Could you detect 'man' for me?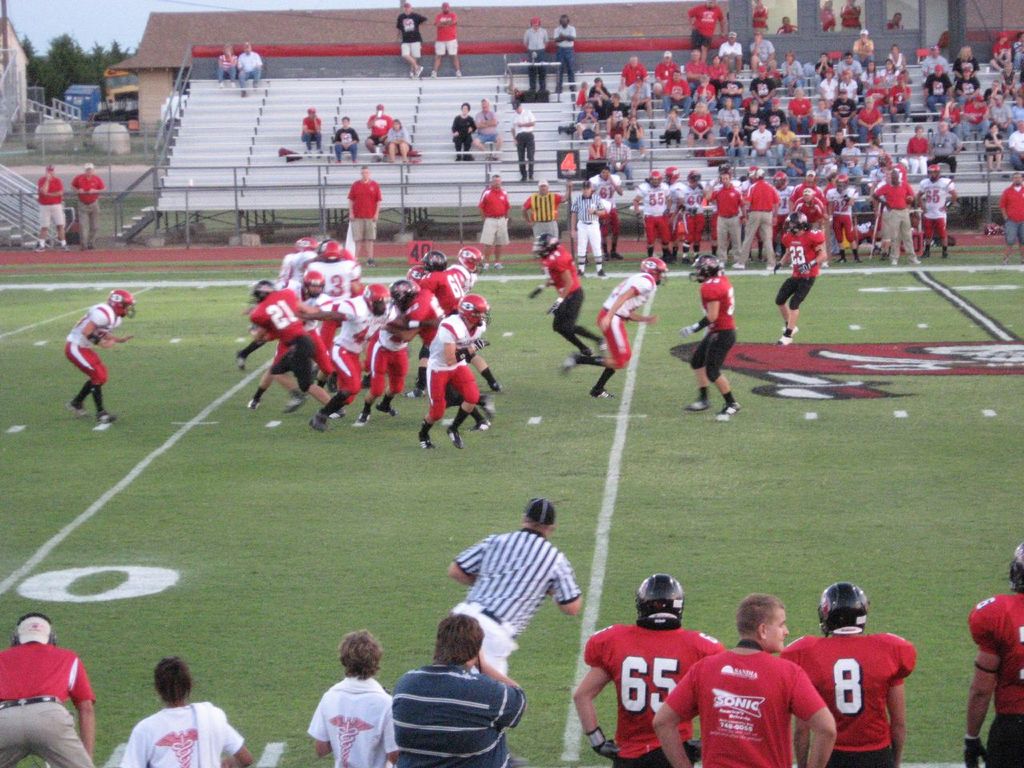
Detection result: 236,38,262,92.
